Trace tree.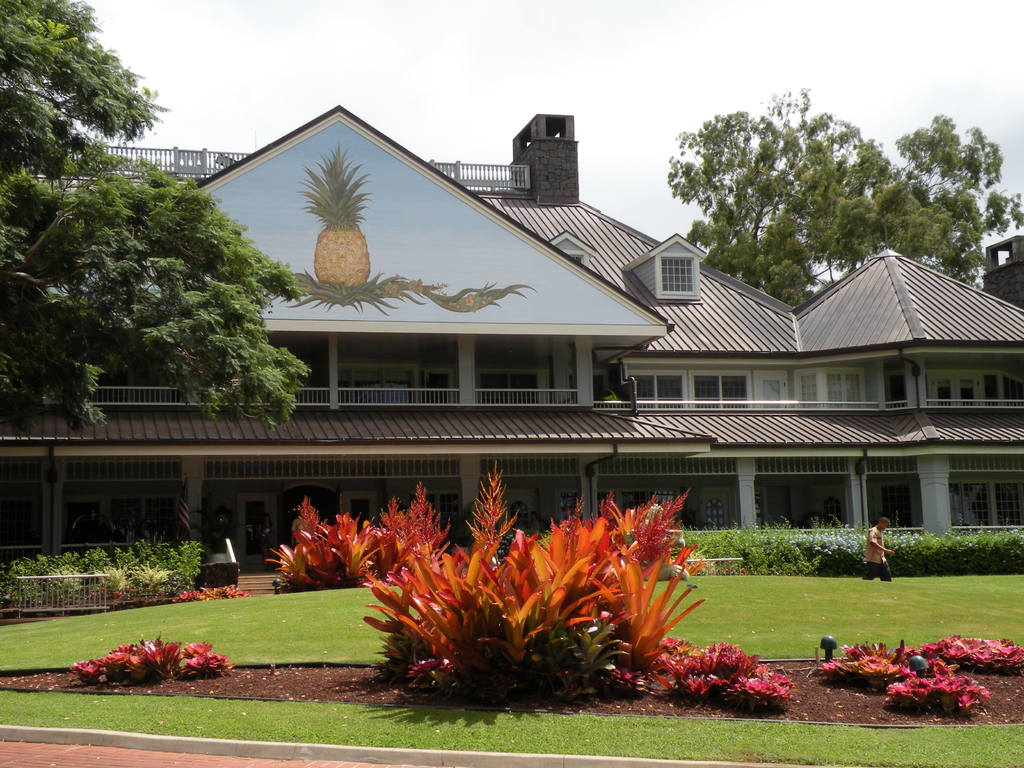
Traced to detection(629, 97, 968, 283).
